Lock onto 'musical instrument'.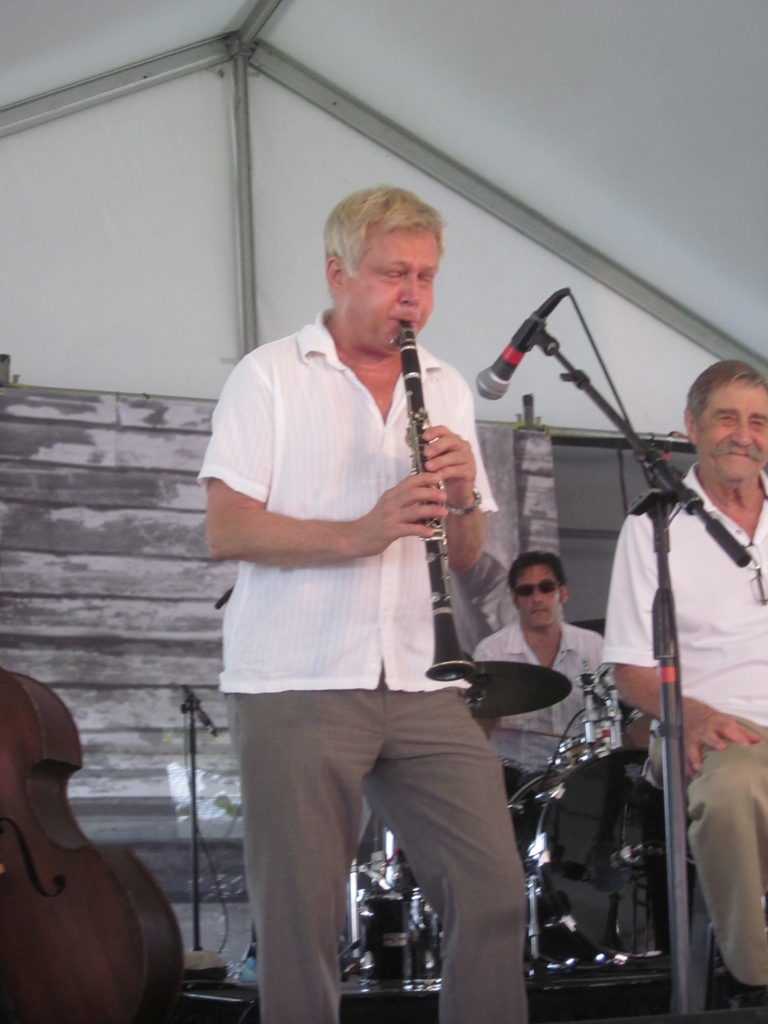
Locked: 463,659,575,730.
